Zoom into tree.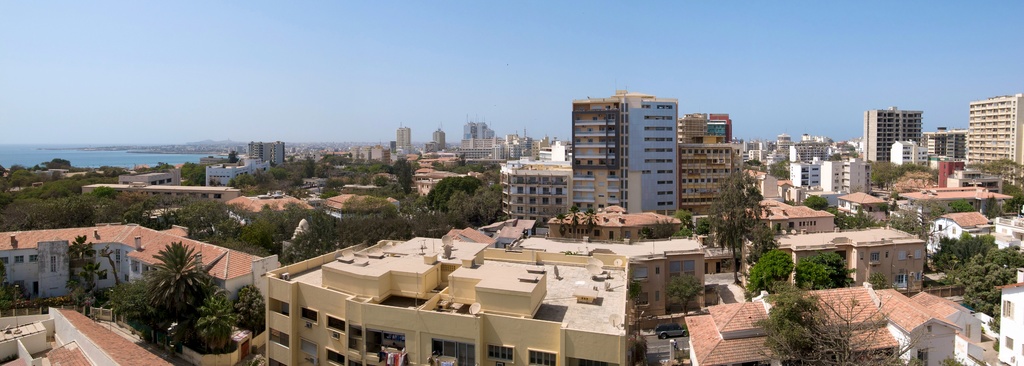
Zoom target: [x1=0, y1=164, x2=90, y2=235].
